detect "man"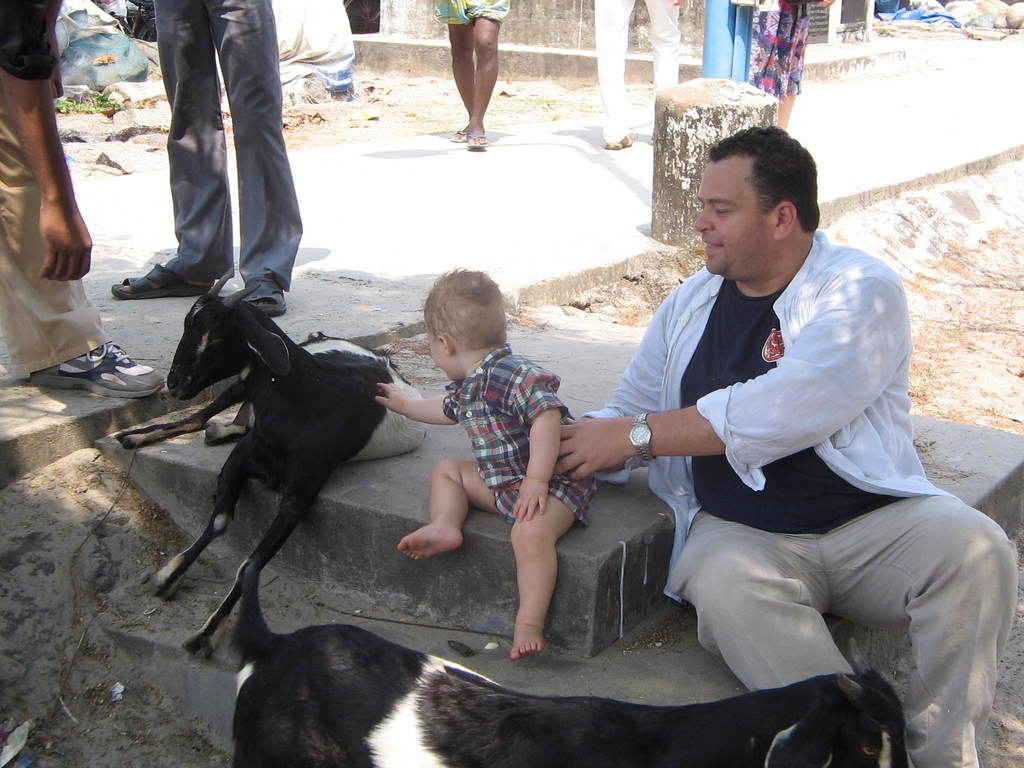
593:0:691:147
